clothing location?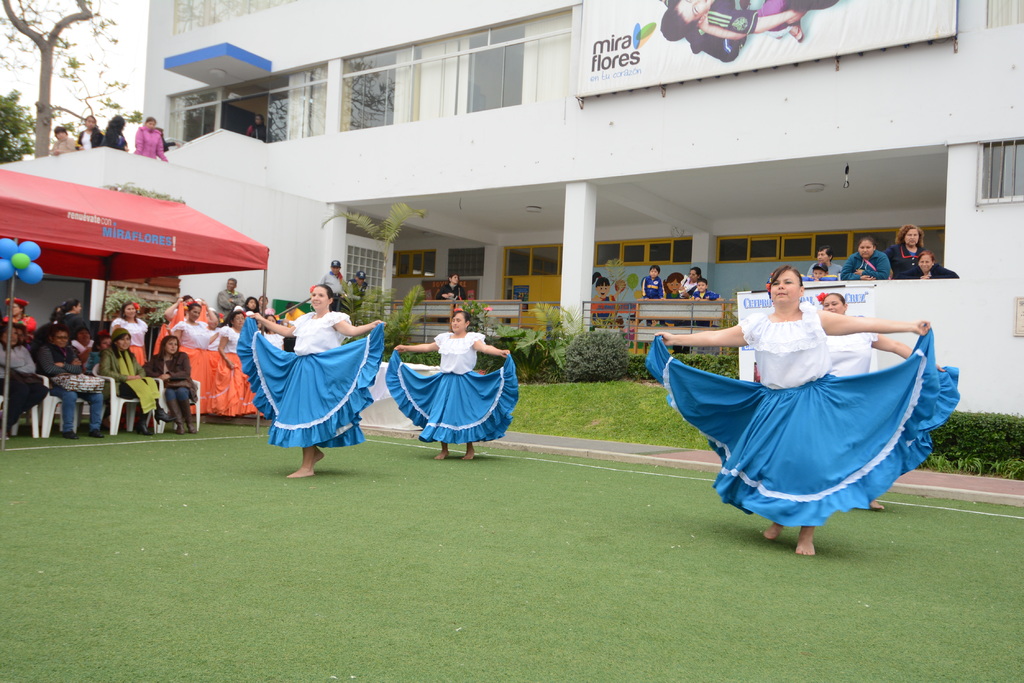
BBox(884, 246, 915, 277)
